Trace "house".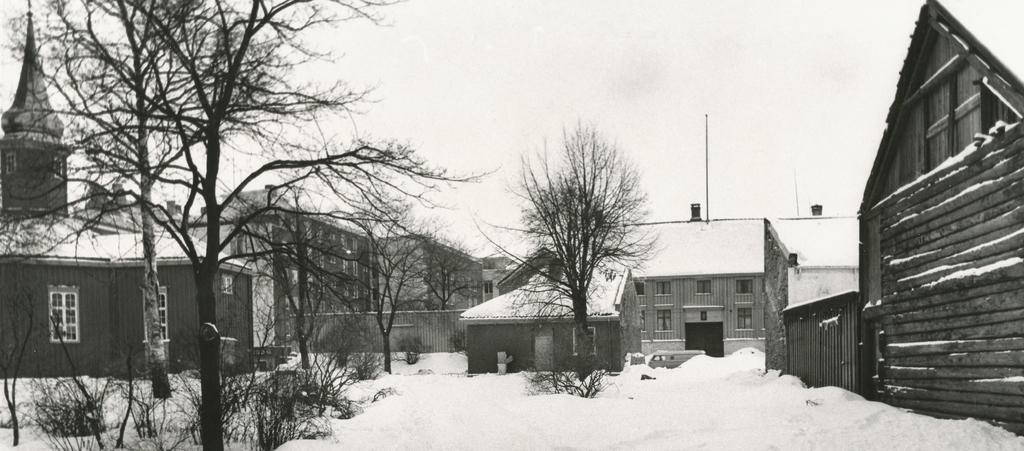
Traced to {"left": 625, "top": 227, "right": 799, "bottom": 362}.
